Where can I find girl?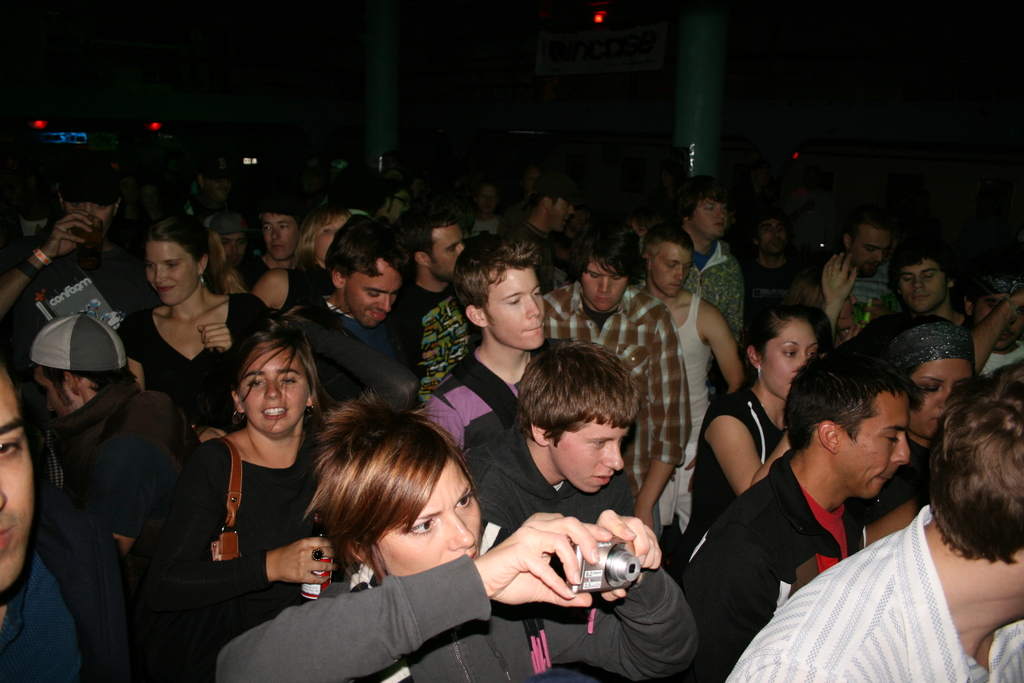
You can find it at (x1=683, y1=292, x2=836, y2=534).
